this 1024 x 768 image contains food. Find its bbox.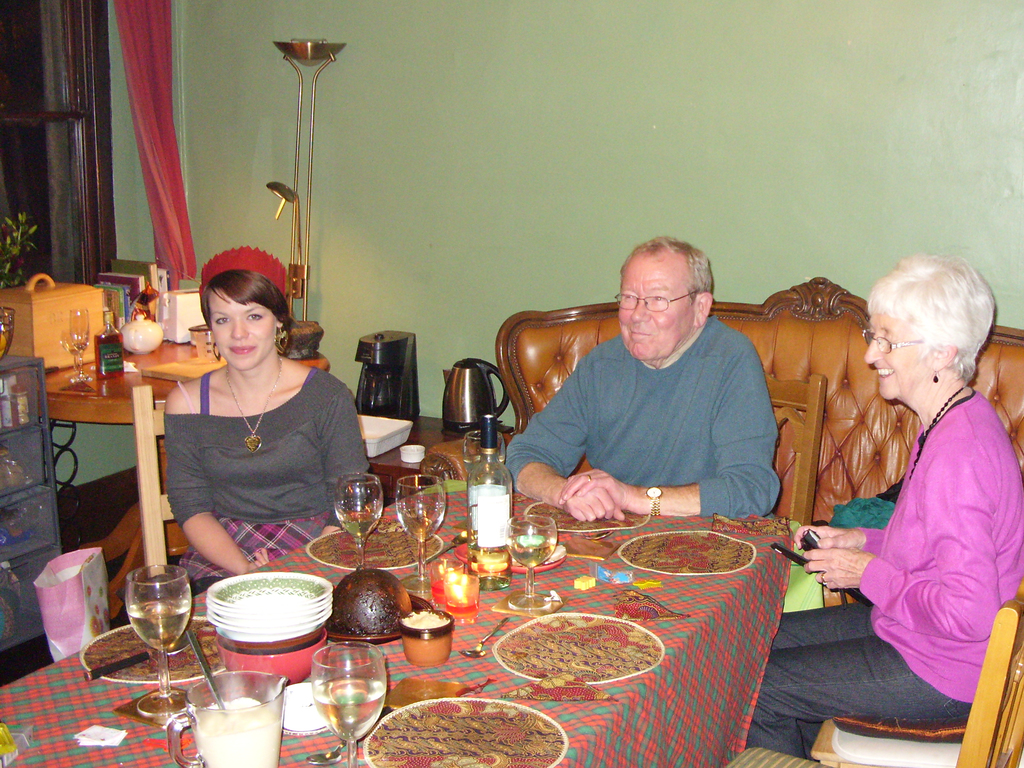
(325,582,401,666).
